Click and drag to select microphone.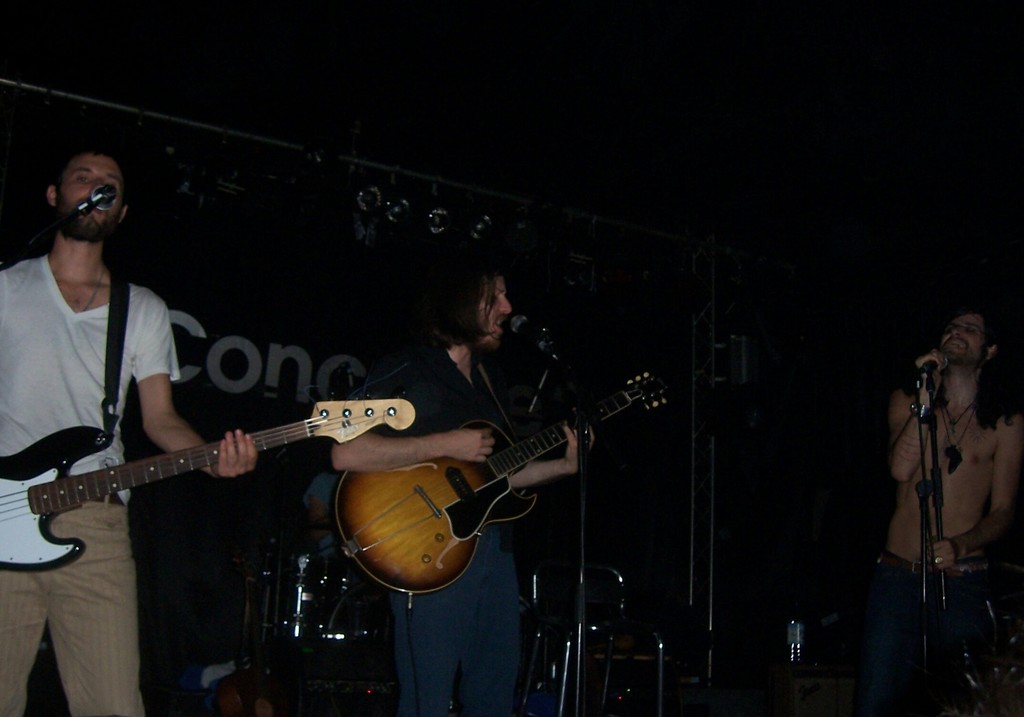
Selection: (495,307,568,361).
